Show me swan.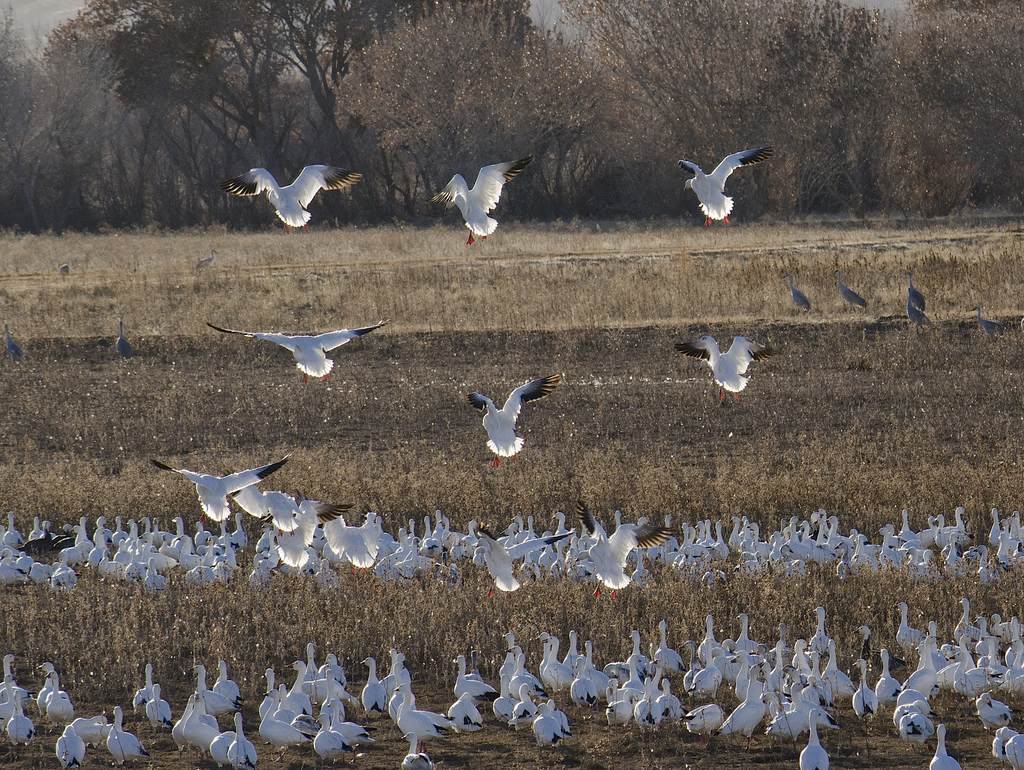
swan is here: [x1=792, y1=639, x2=812, y2=685].
